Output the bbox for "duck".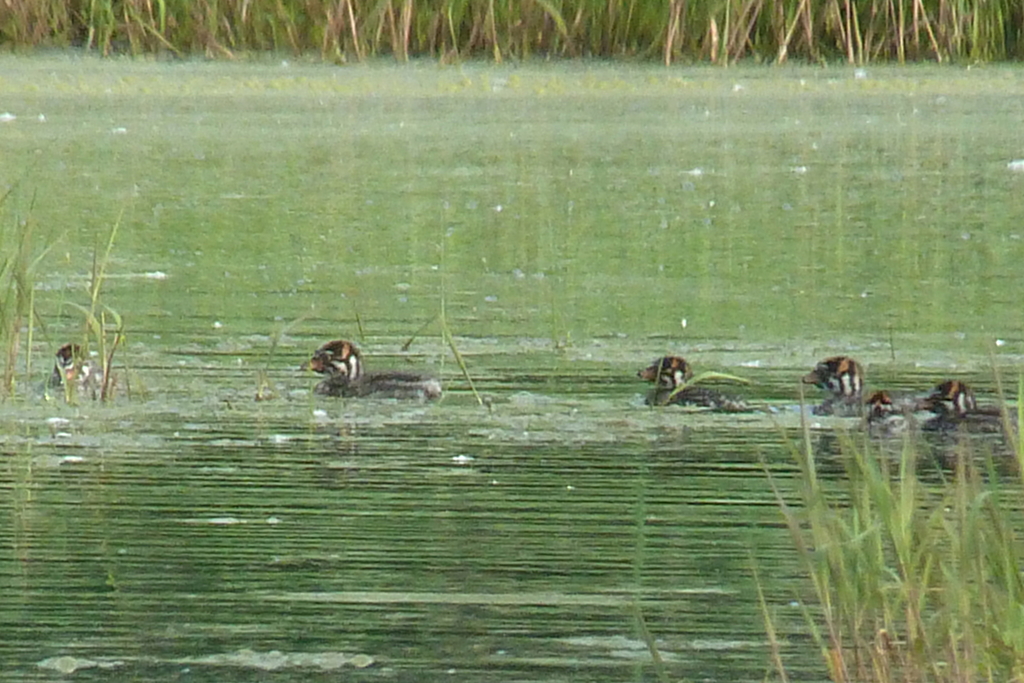
300/340/445/404.
